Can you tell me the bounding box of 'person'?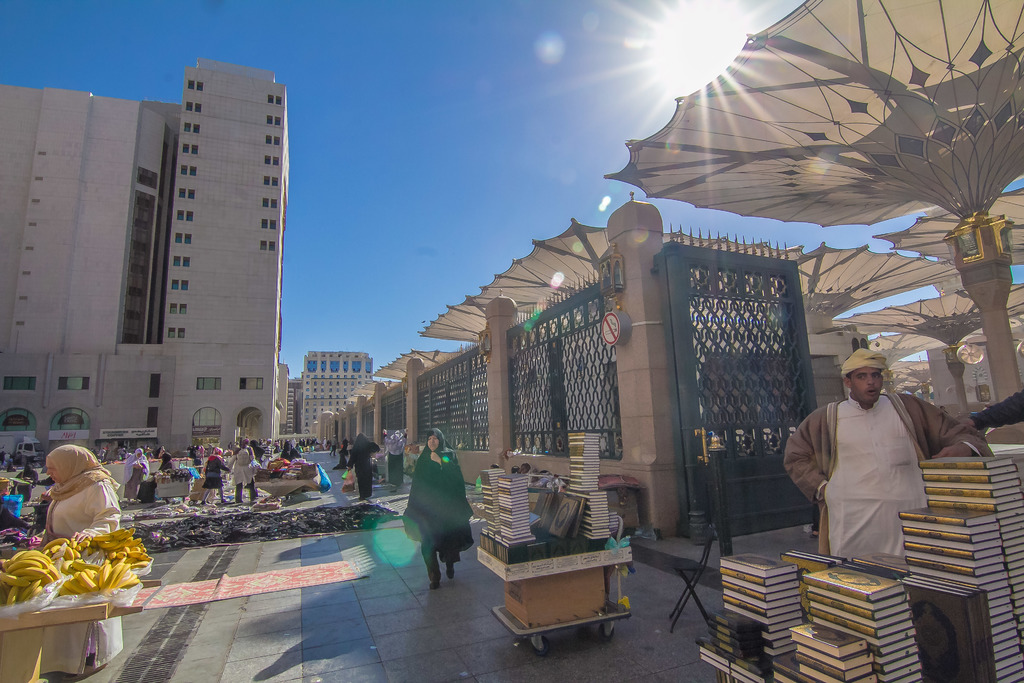
{"left": 232, "top": 443, "right": 254, "bottom": 503}.
